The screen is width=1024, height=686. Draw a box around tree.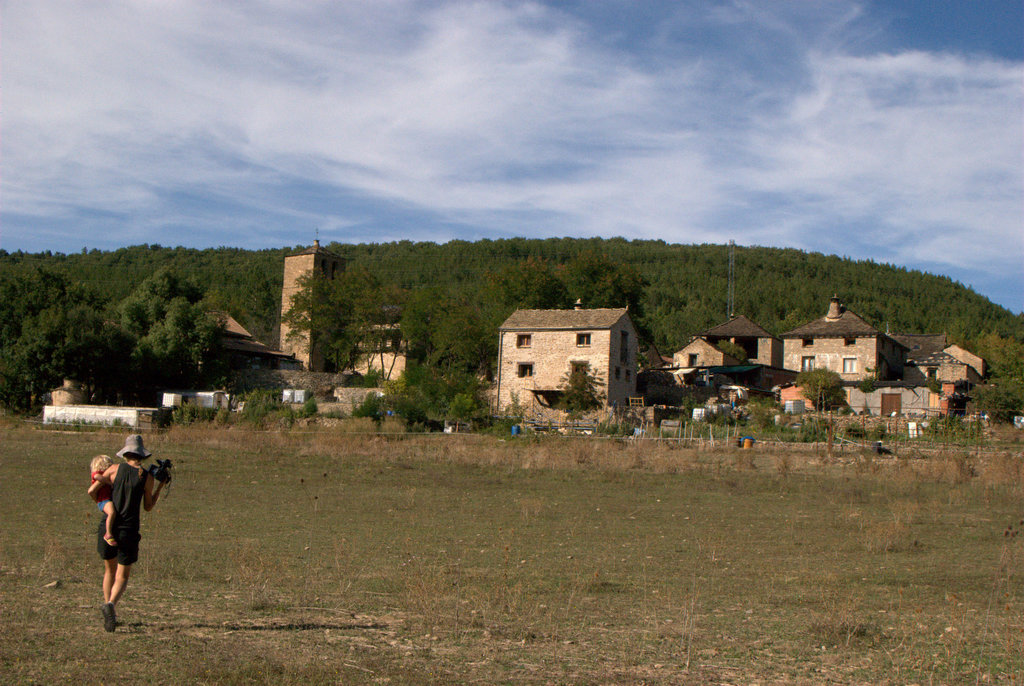
[x1=401, y1=287, x2=483, y2=381].
